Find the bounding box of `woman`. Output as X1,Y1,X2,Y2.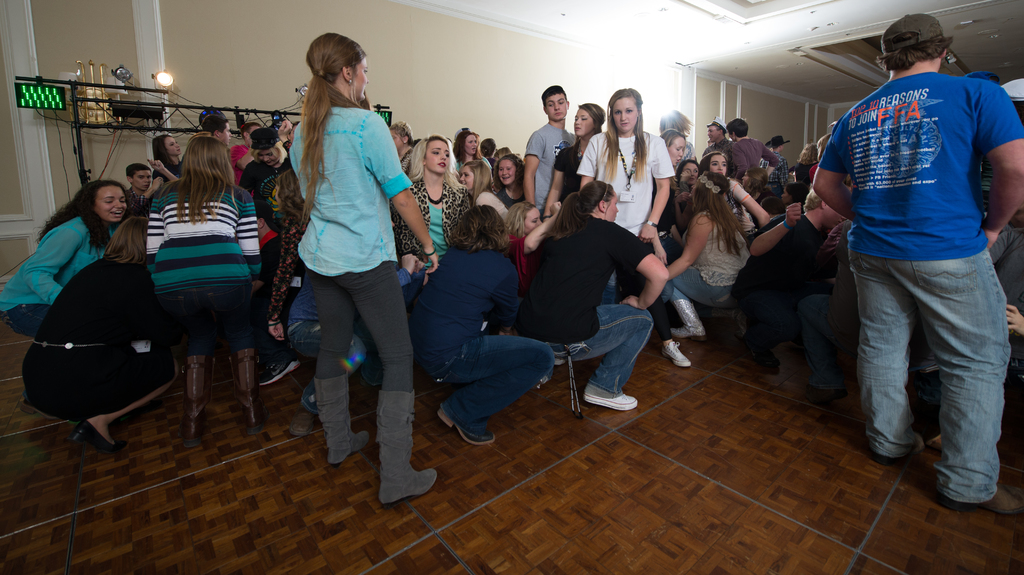
541,95,607,218.
